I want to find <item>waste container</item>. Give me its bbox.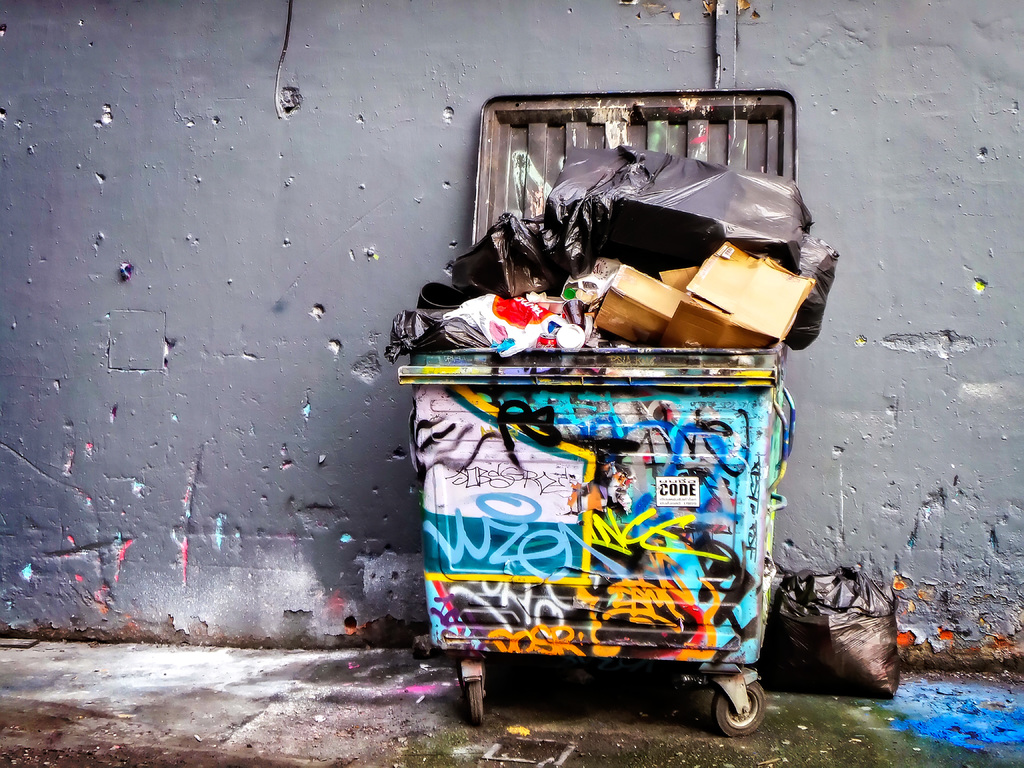
locate(401, 97, 795, 727).
